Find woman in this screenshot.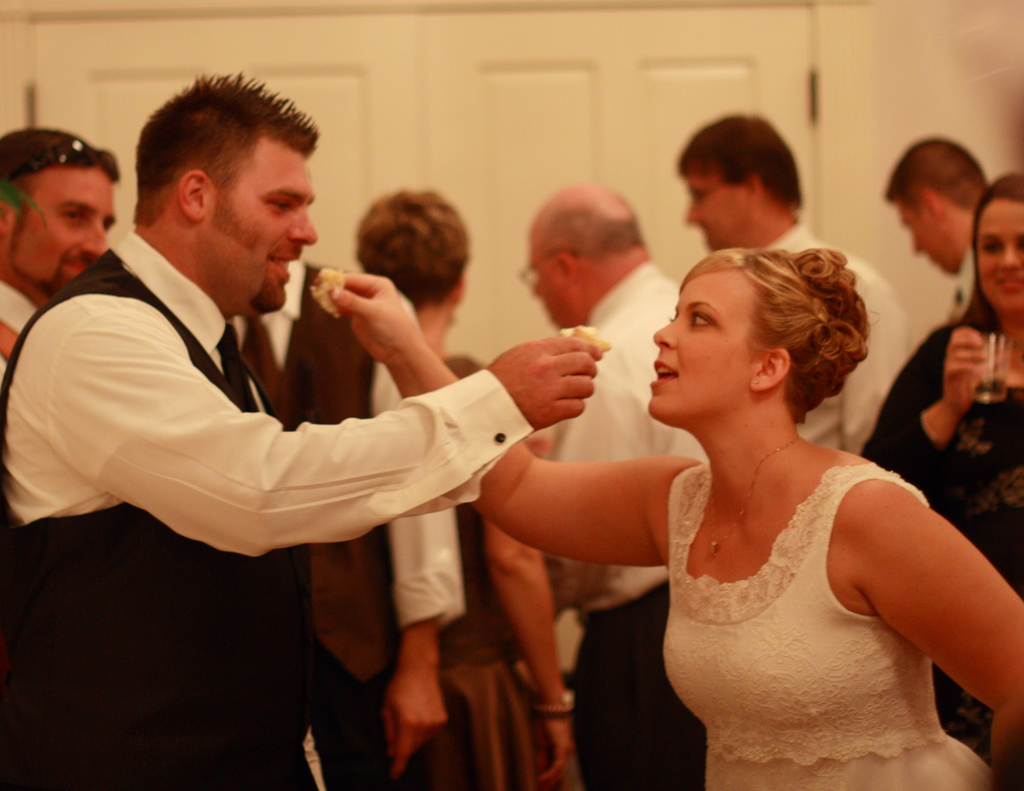
The bounding box for woman is 347, 185, 574, 787.
